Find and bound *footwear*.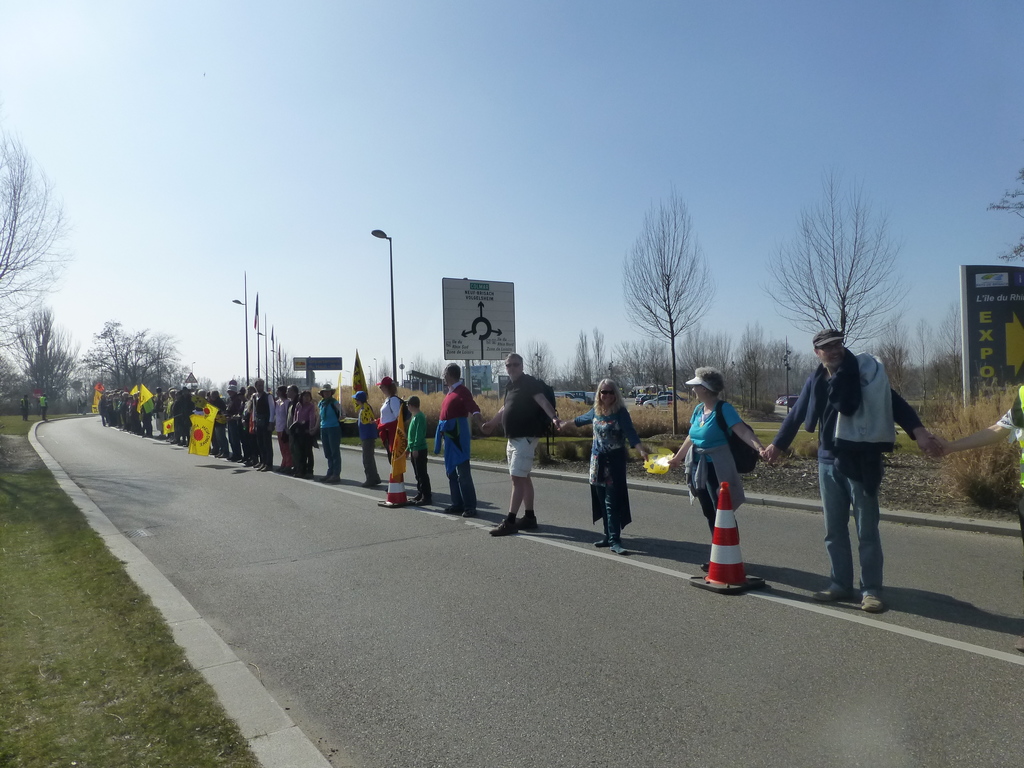
Bound: BBox(516, 511, 537, 527).
